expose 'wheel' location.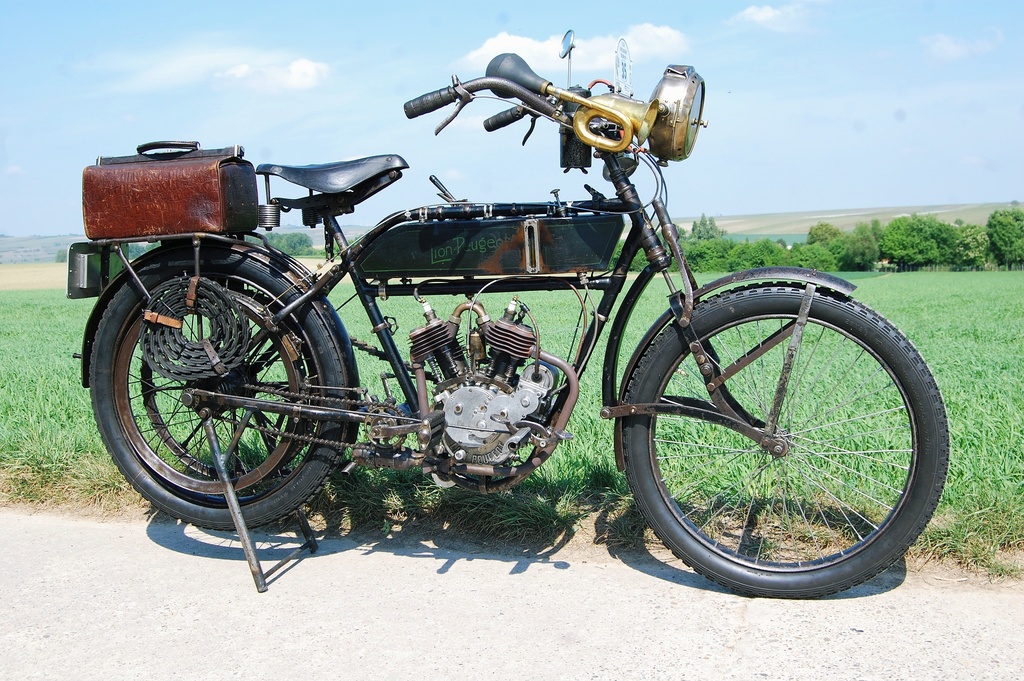
Exposed at x1=93 y1=251 x2=342 y2=520.
